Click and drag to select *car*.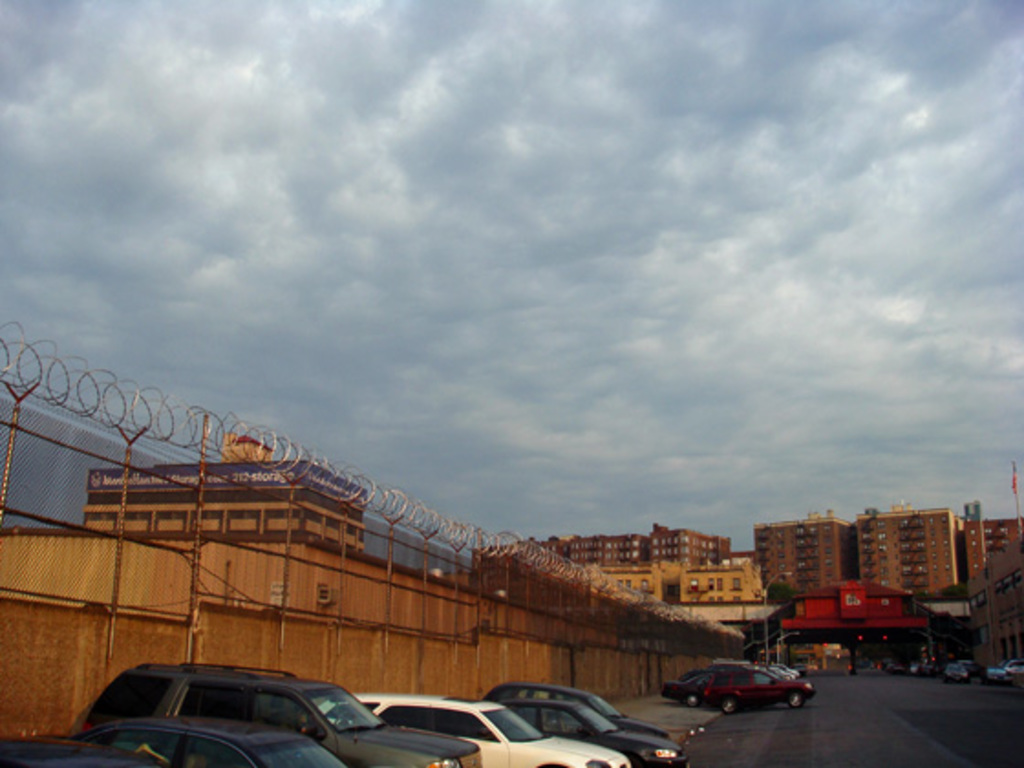
Selection: <box>0,737,135,766</box>.
